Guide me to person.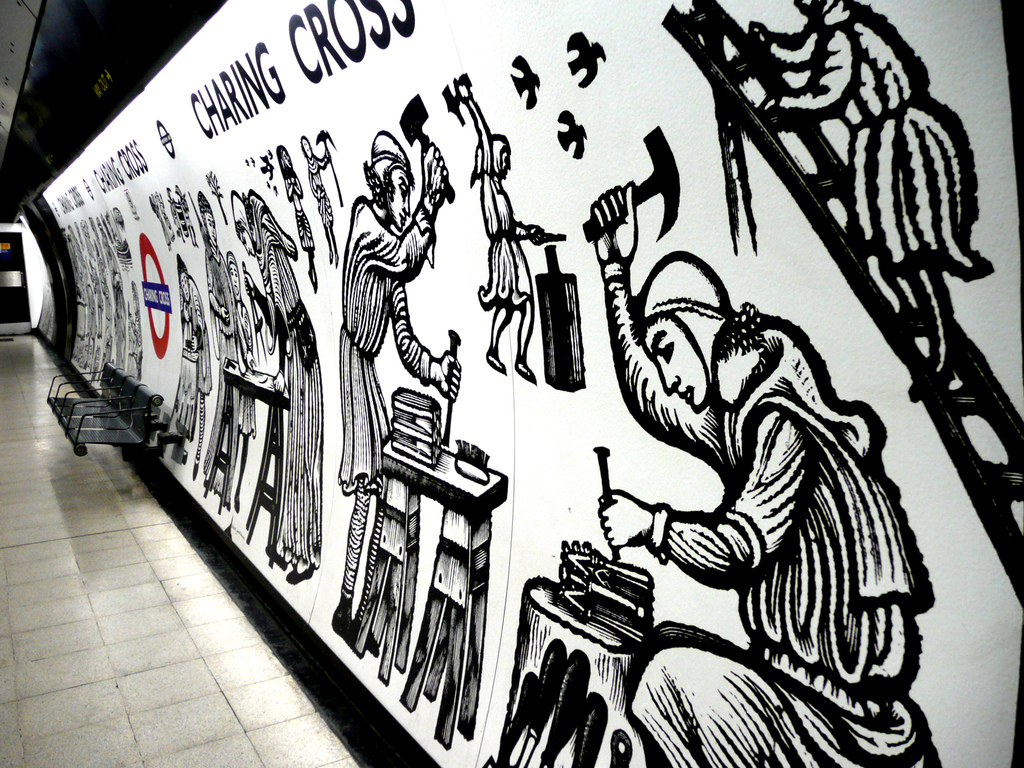
Guidance: bbox=(202, 191, 235, 499).
